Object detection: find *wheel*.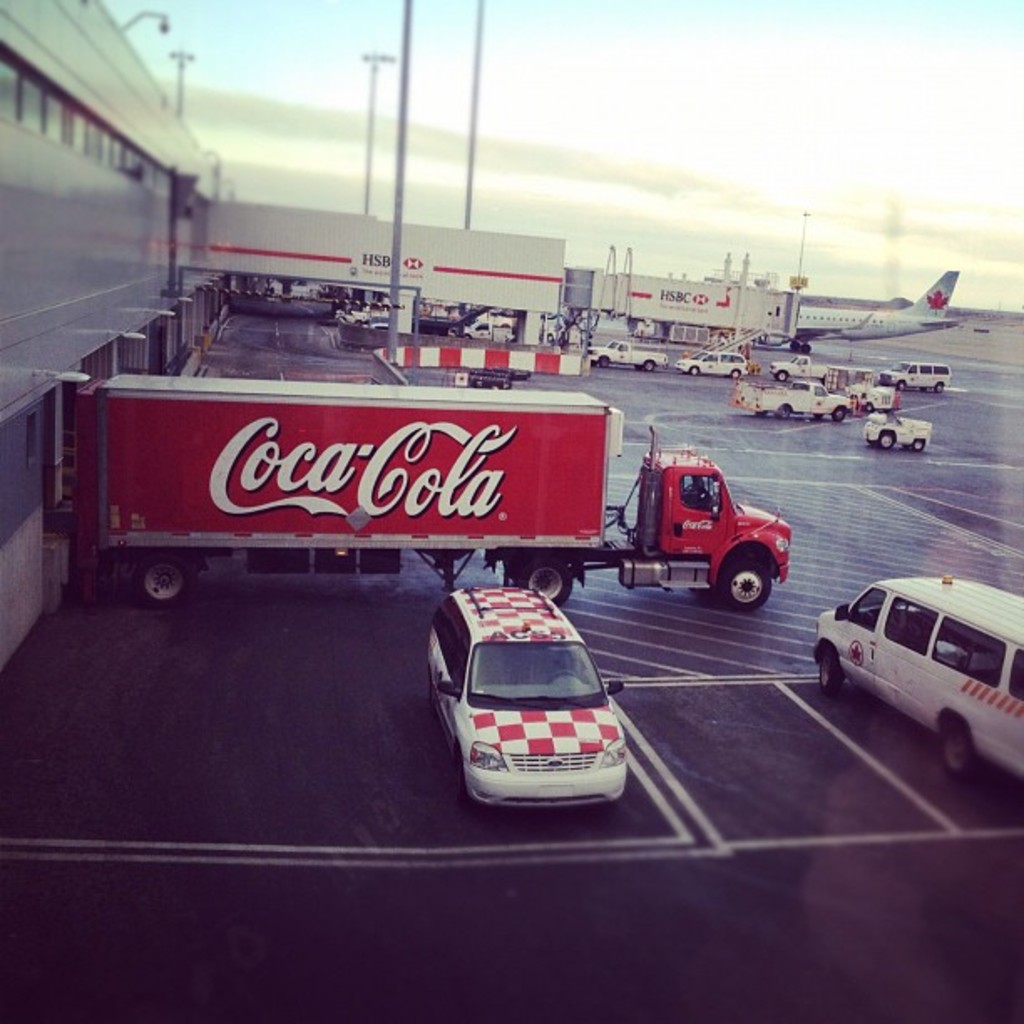
box=[775, 368, 790, 381].
